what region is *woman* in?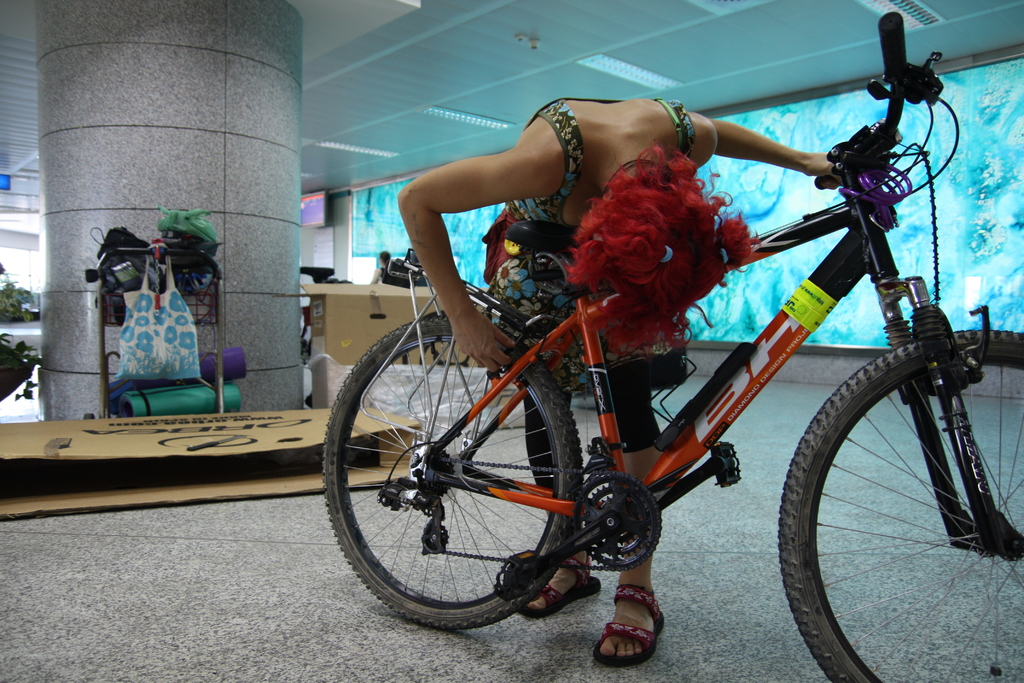
<region>383, 60, 910, 682</region>.
